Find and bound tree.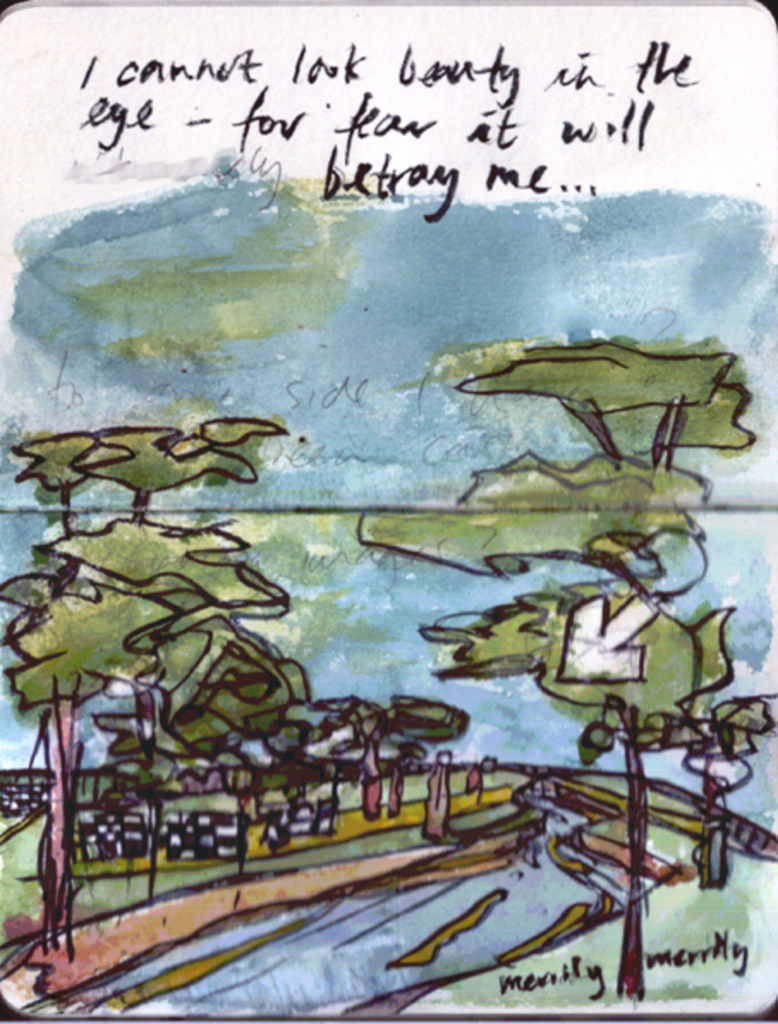
Bound: bbox=[352, 337, 769, 1015].
